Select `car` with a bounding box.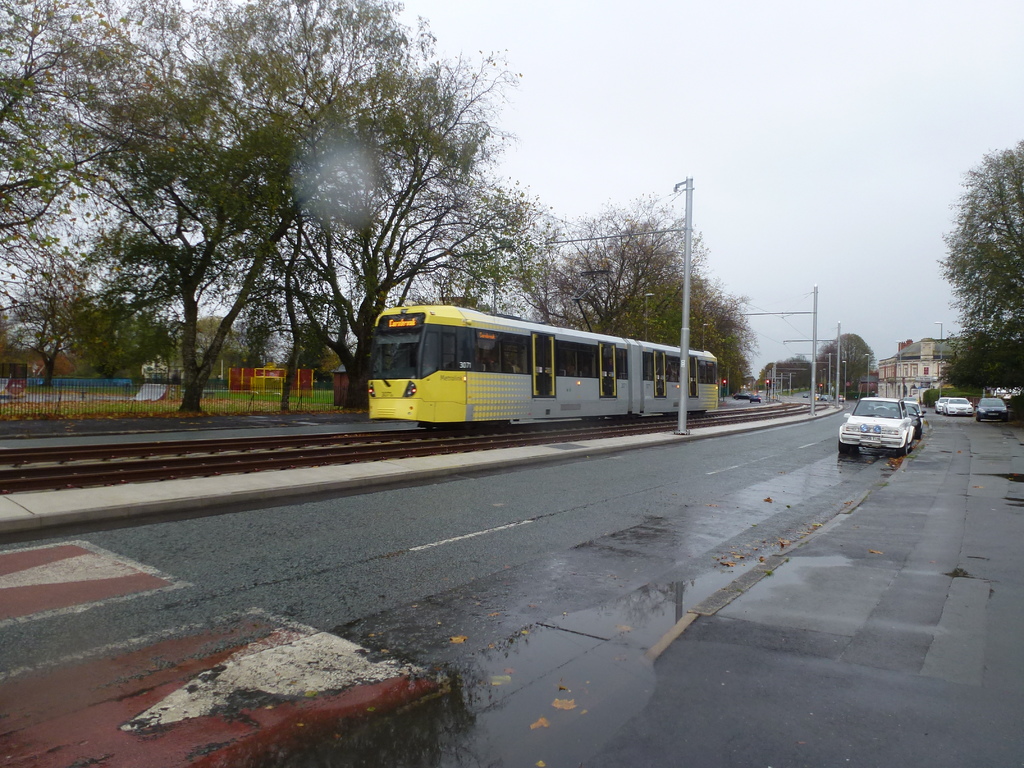
947/397/976/415.
